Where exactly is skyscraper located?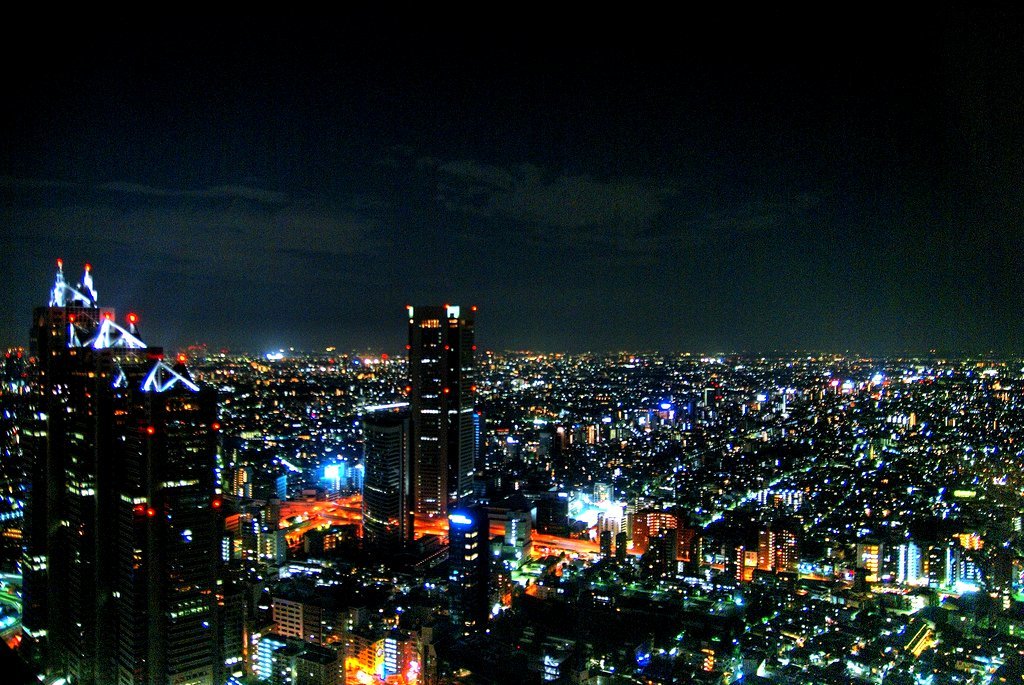
Its bounding box is <box>352,410,495,553</box>.
